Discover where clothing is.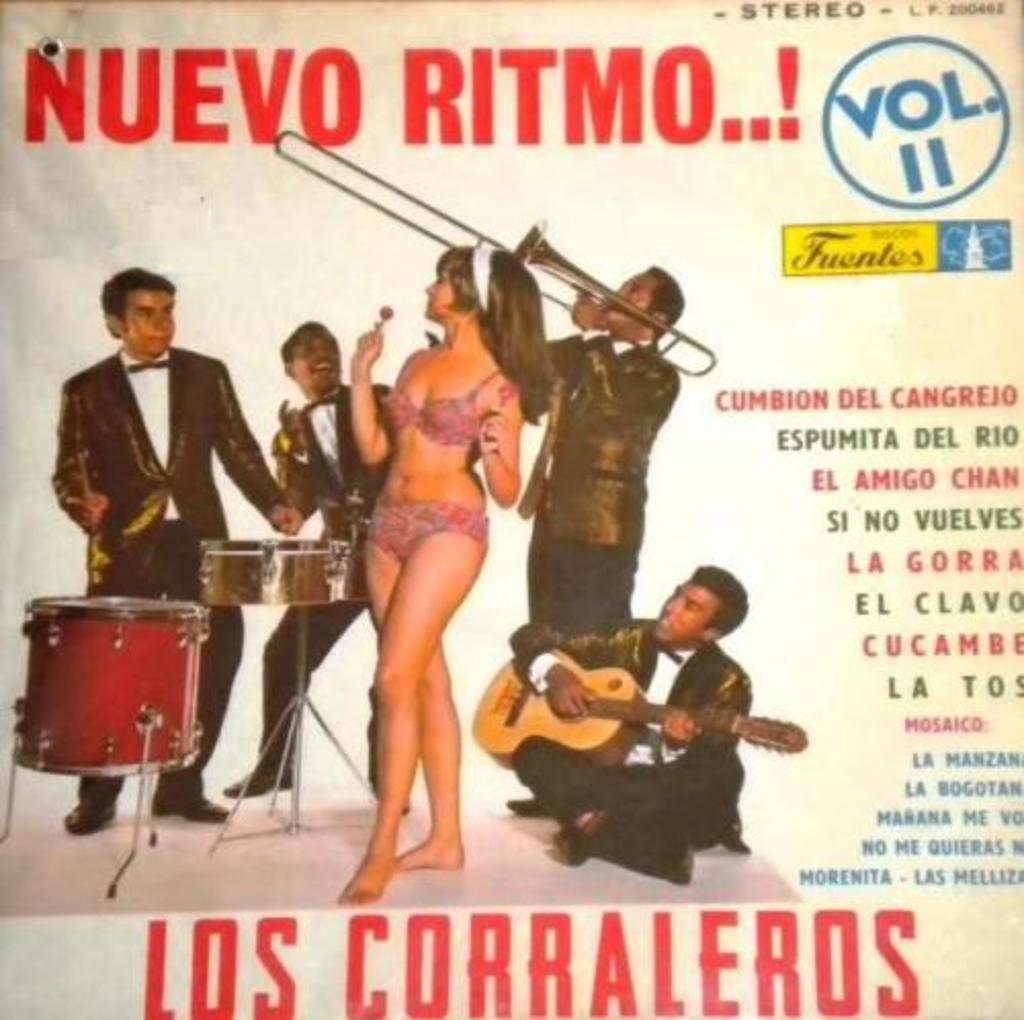
Discovered at <bbox>518, 608, 760, 883</bbox>.
